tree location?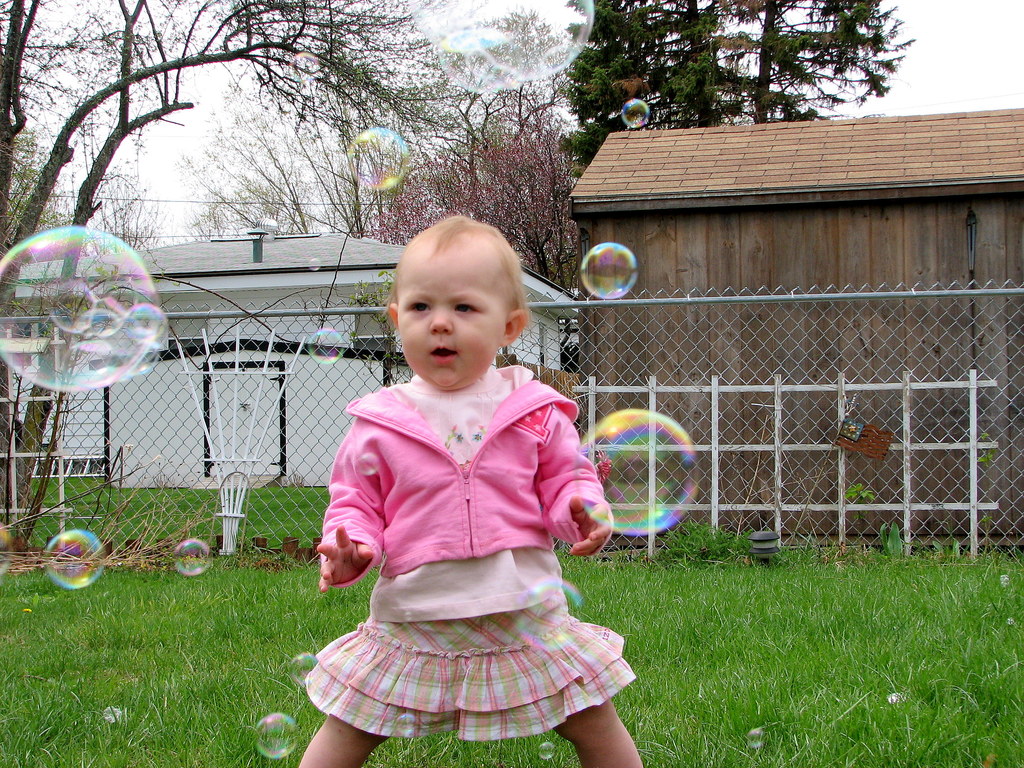
bbox(552, 0, 708, 178)
